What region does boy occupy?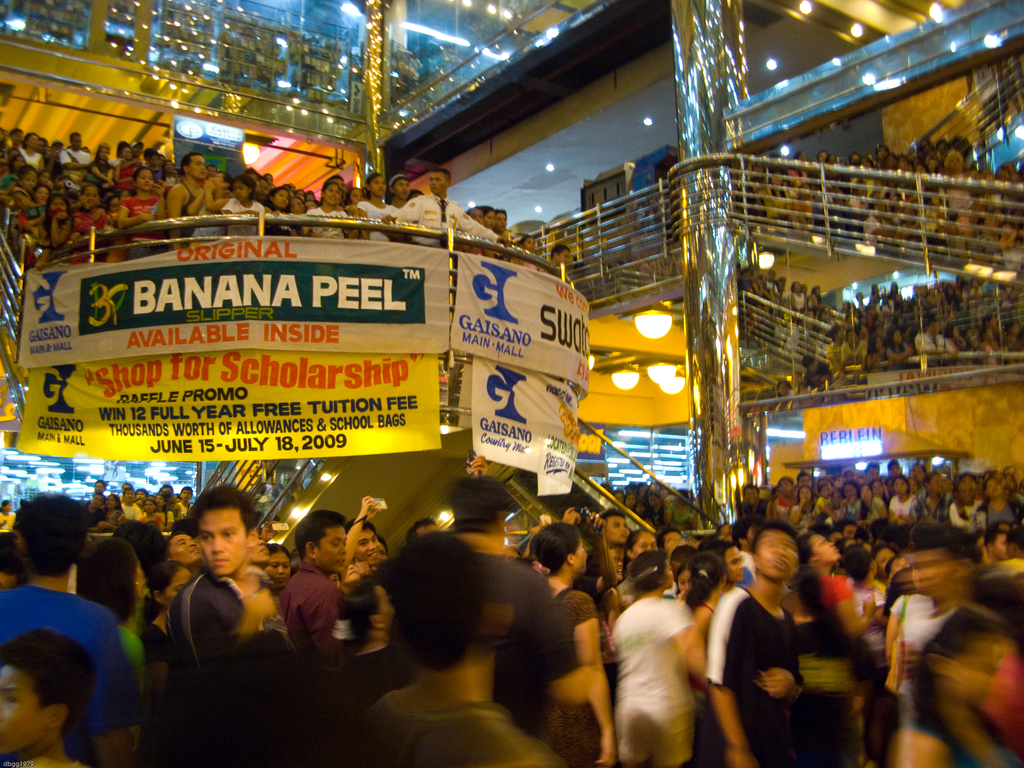
0/625/92/767.
